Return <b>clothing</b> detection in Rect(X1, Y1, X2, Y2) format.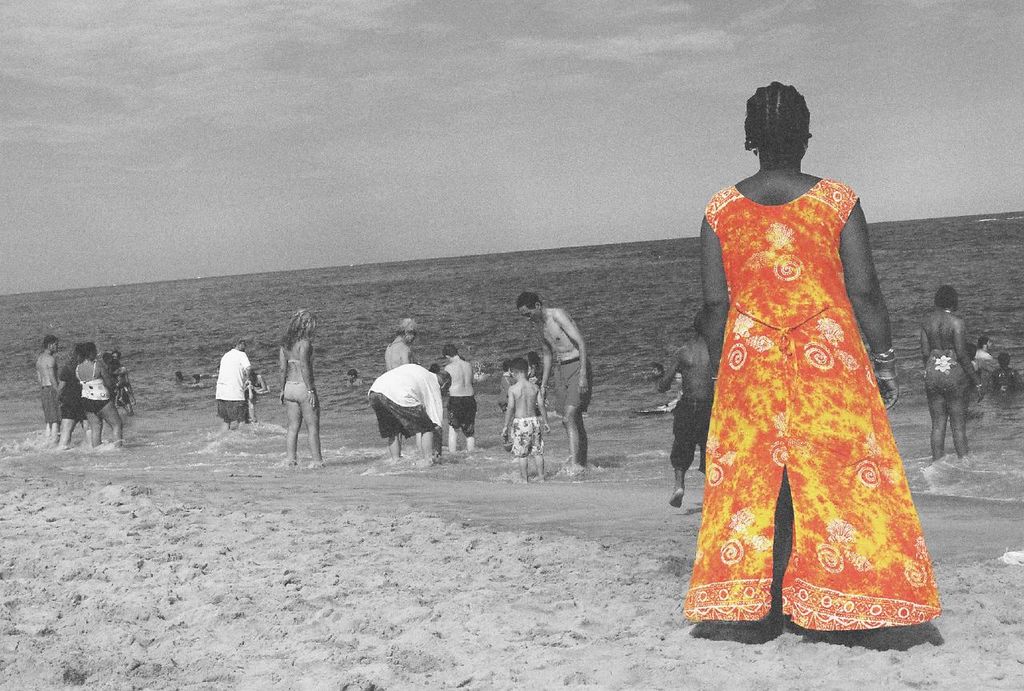
Rect(532, 356, 590, 431).
